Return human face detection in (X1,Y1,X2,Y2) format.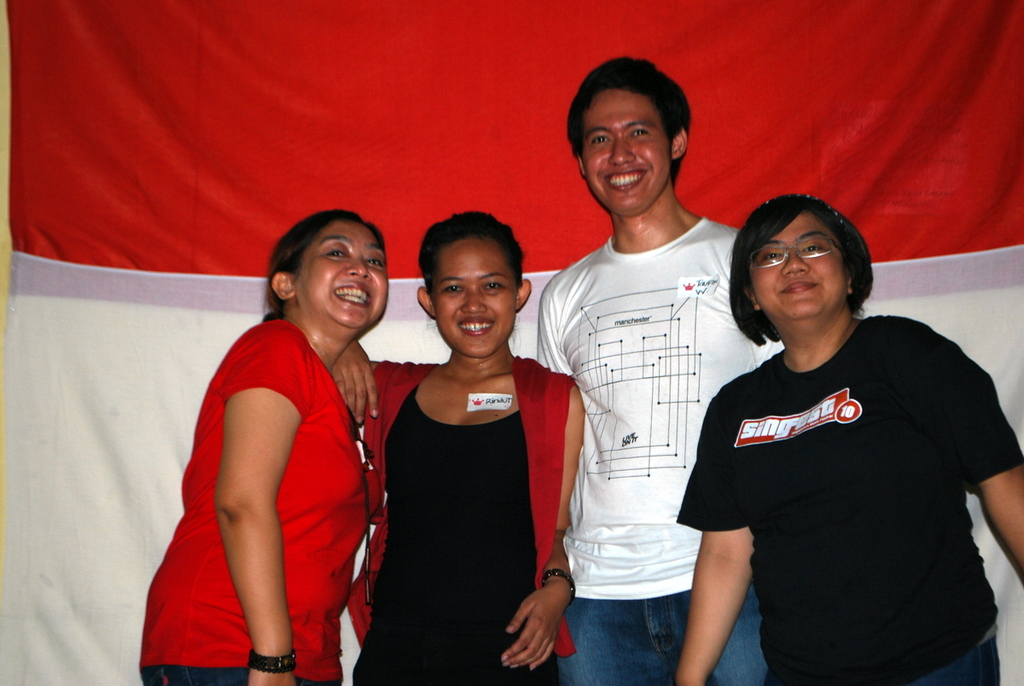
(300,224,386,328).
